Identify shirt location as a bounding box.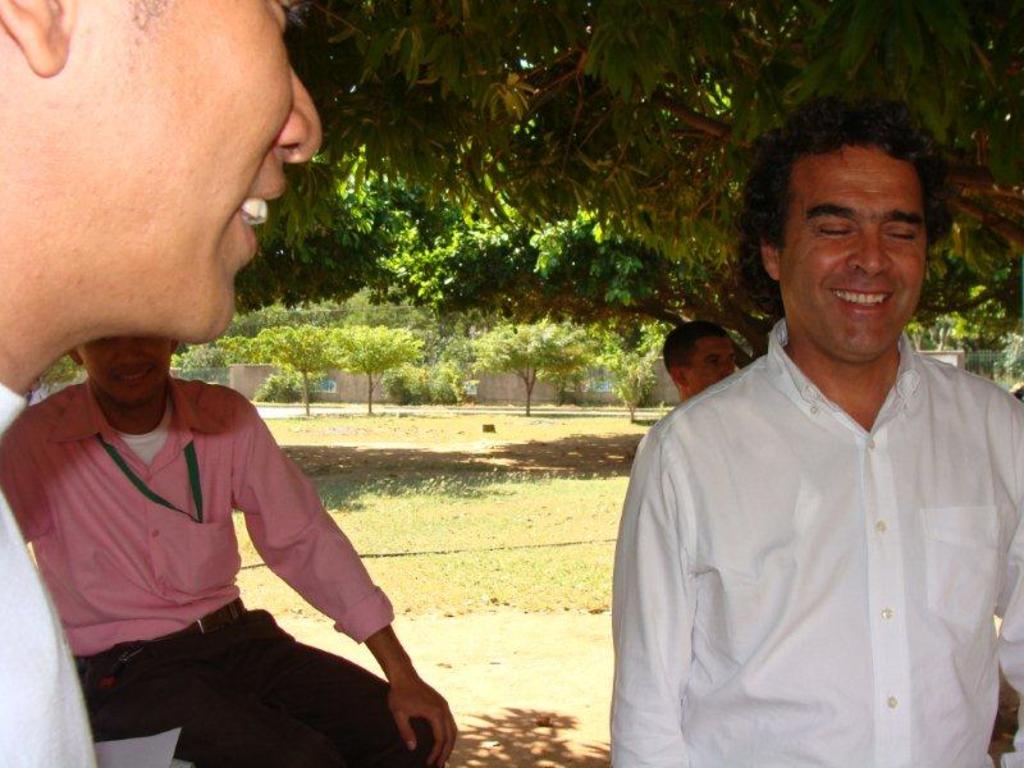
rect(611, 307, 1016, 760).
